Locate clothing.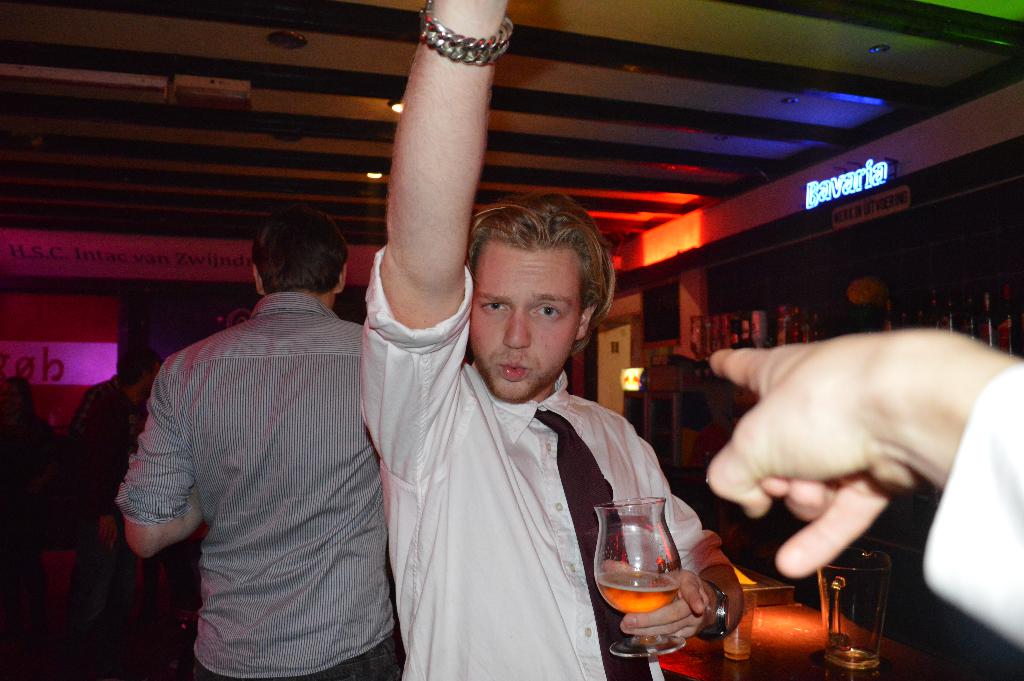
Bounding box: crop(356, 245, 733, 680).
